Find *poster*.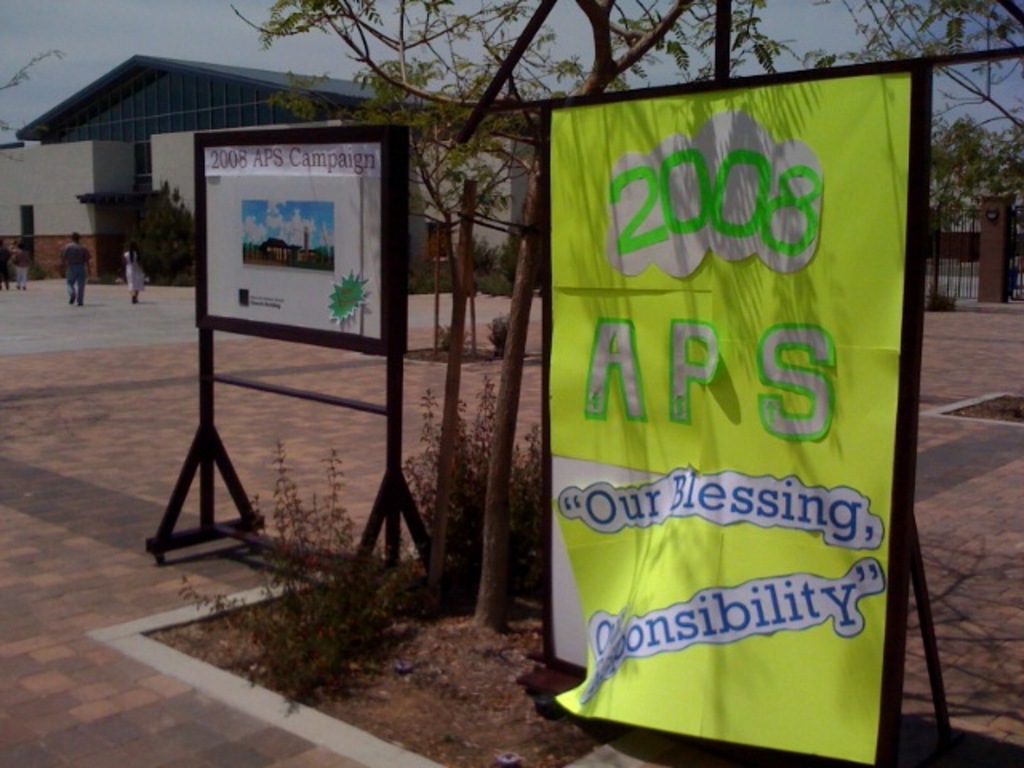
{"x1": 547, "y1": 75, "x2": 914, "y2": 766}.
